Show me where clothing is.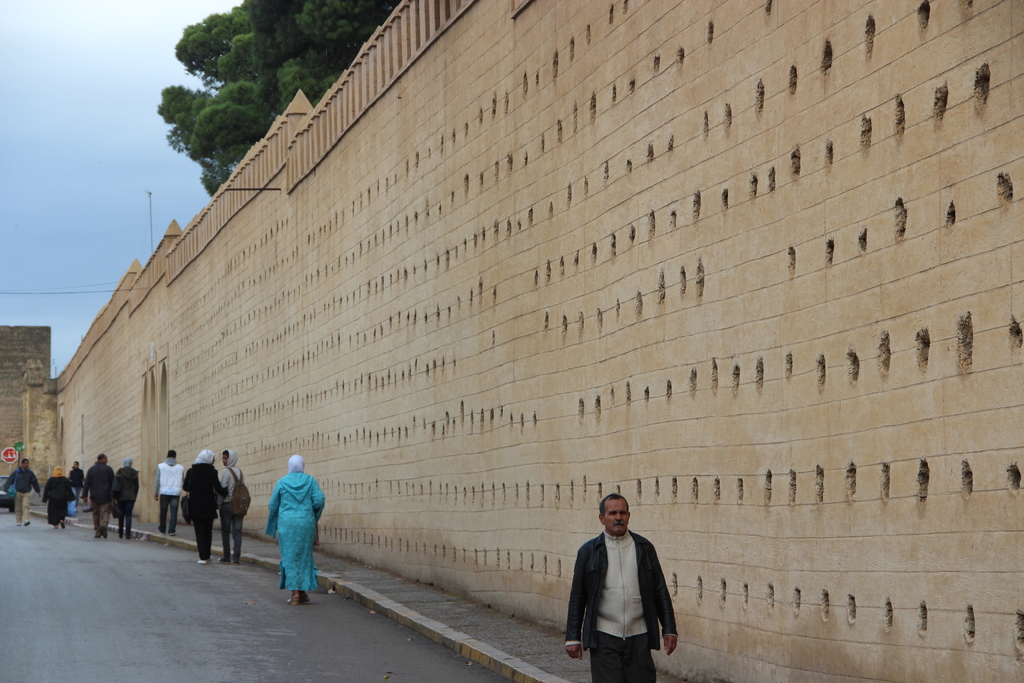
clothing is at l=218, t=447, r=245, b=561.
